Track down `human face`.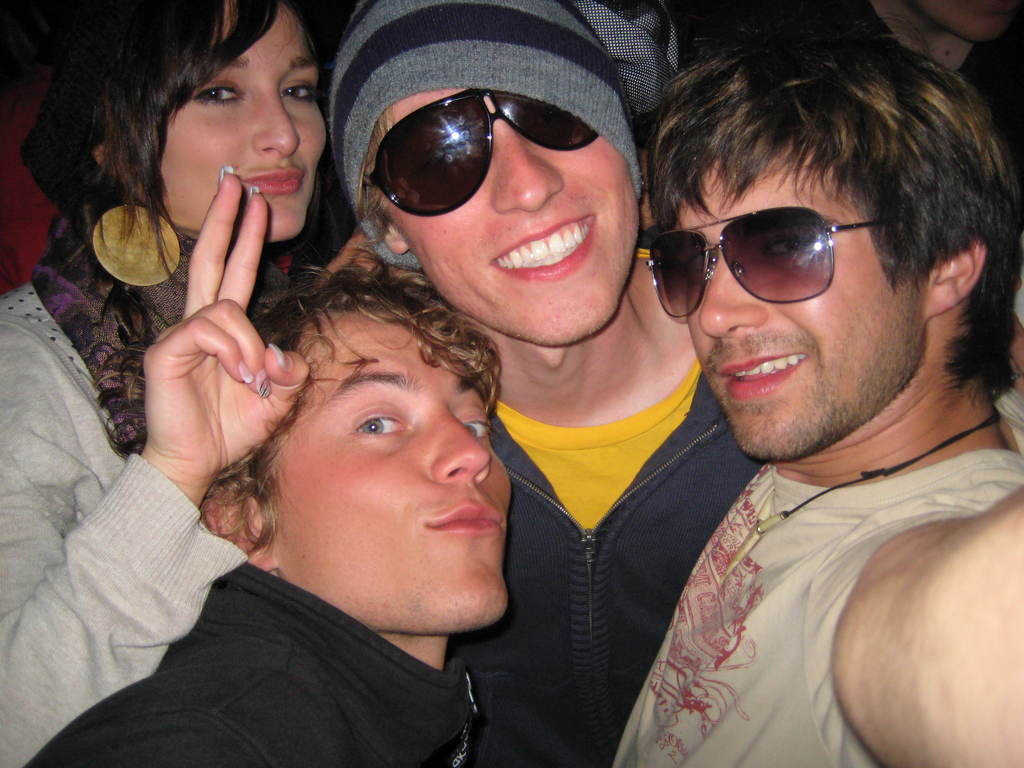
Tracked to crop(381, 99, 643, 341).
